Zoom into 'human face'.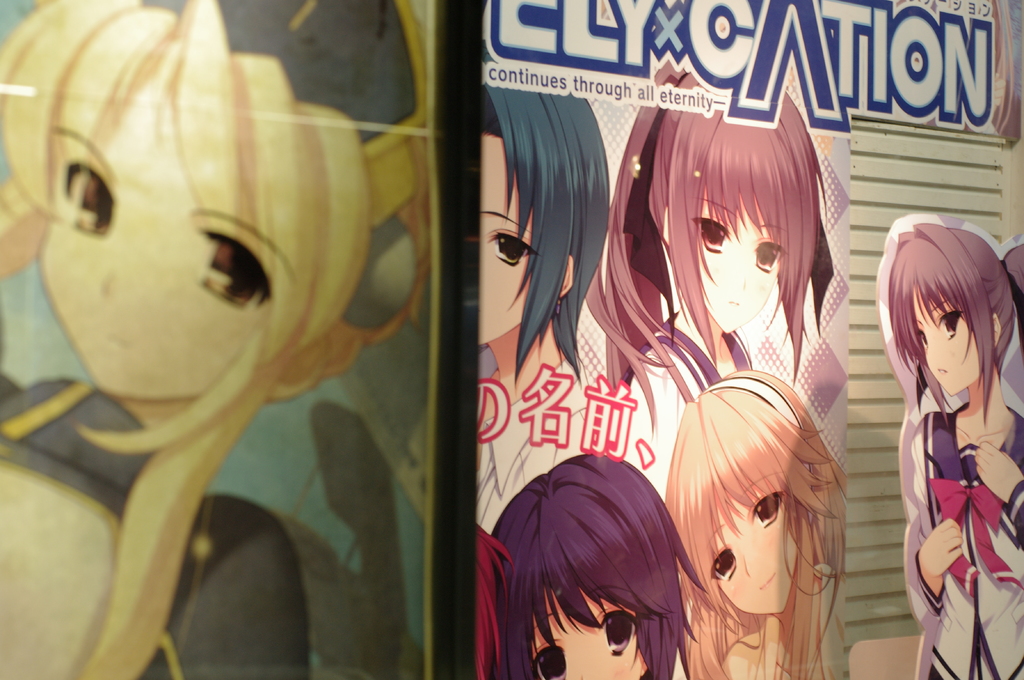
Zoom target: <box>462,124,548,349</box>.
